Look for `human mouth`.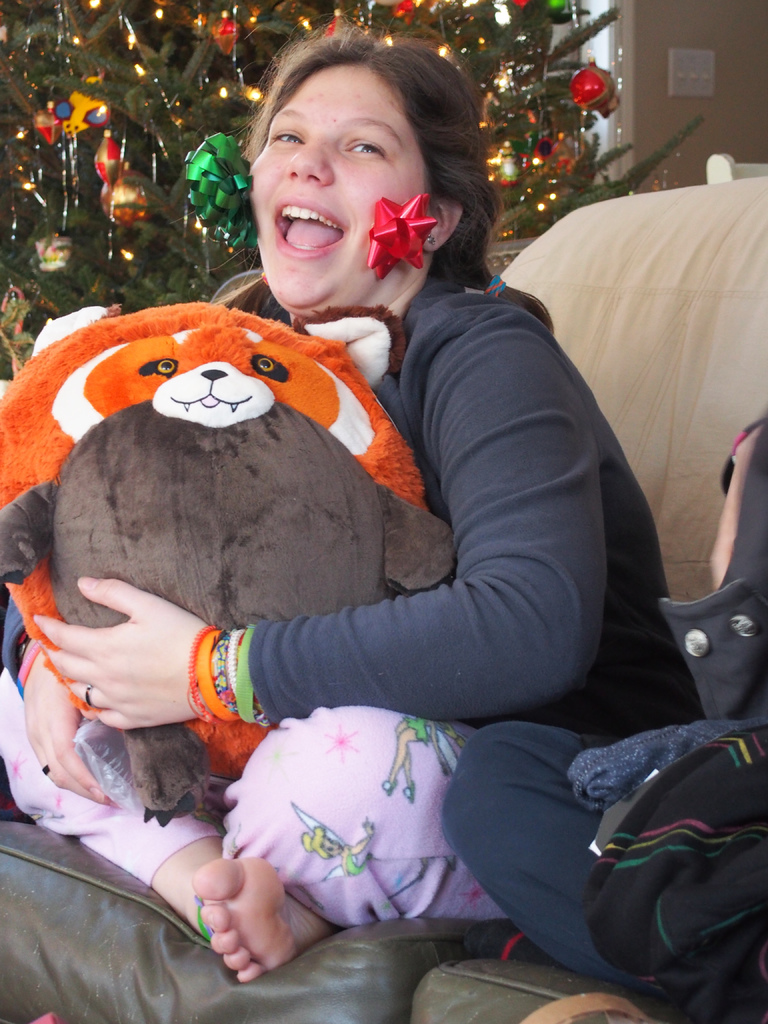
Found: (x1=277, y1=199, x2=342, y2=259).
